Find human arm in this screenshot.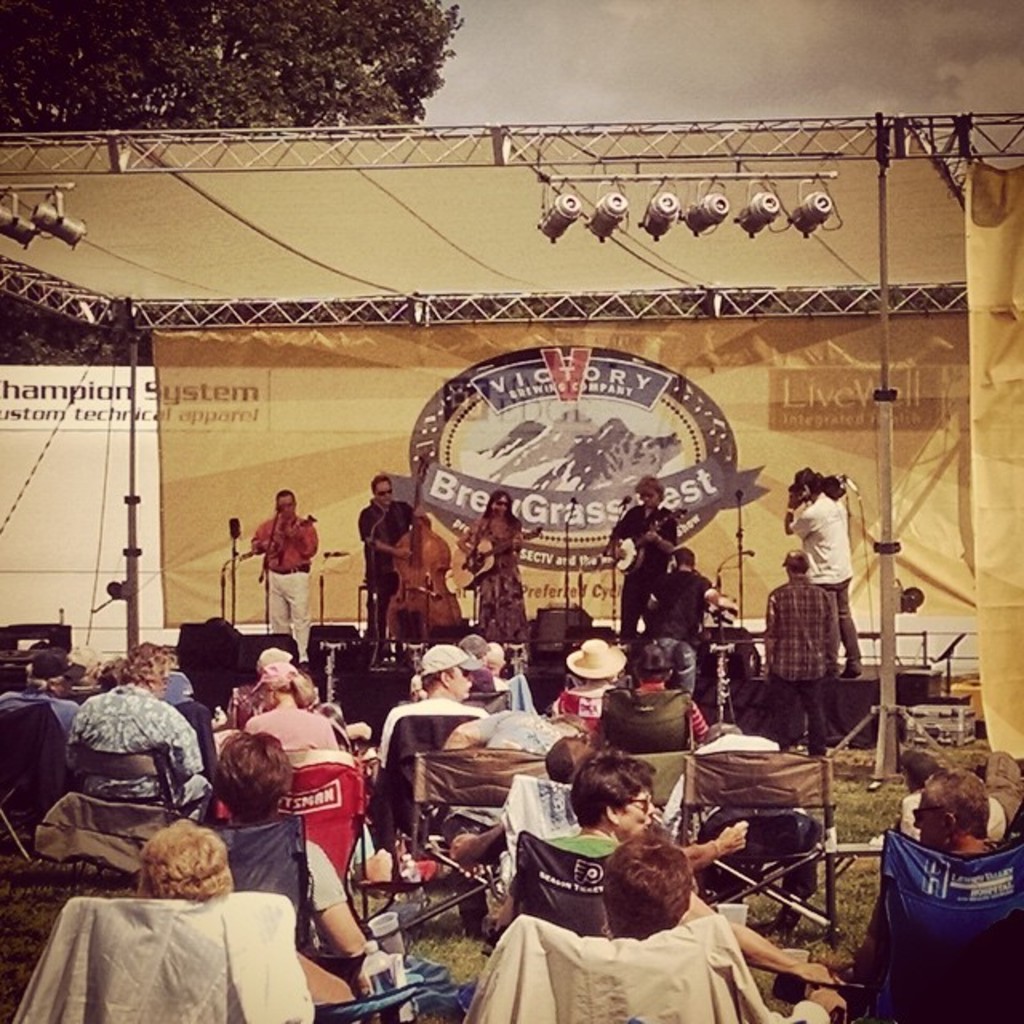
The bounding box for human arm is (762, 594, 781, 667).
